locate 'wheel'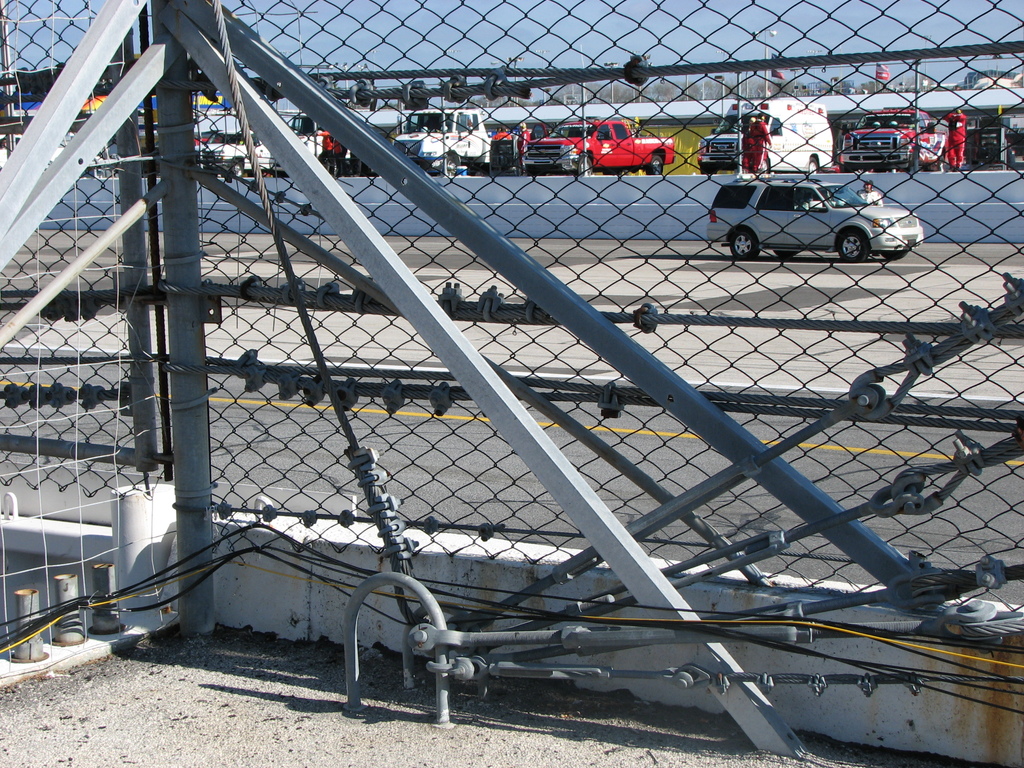
l=837, t=230, r=872, b=262
